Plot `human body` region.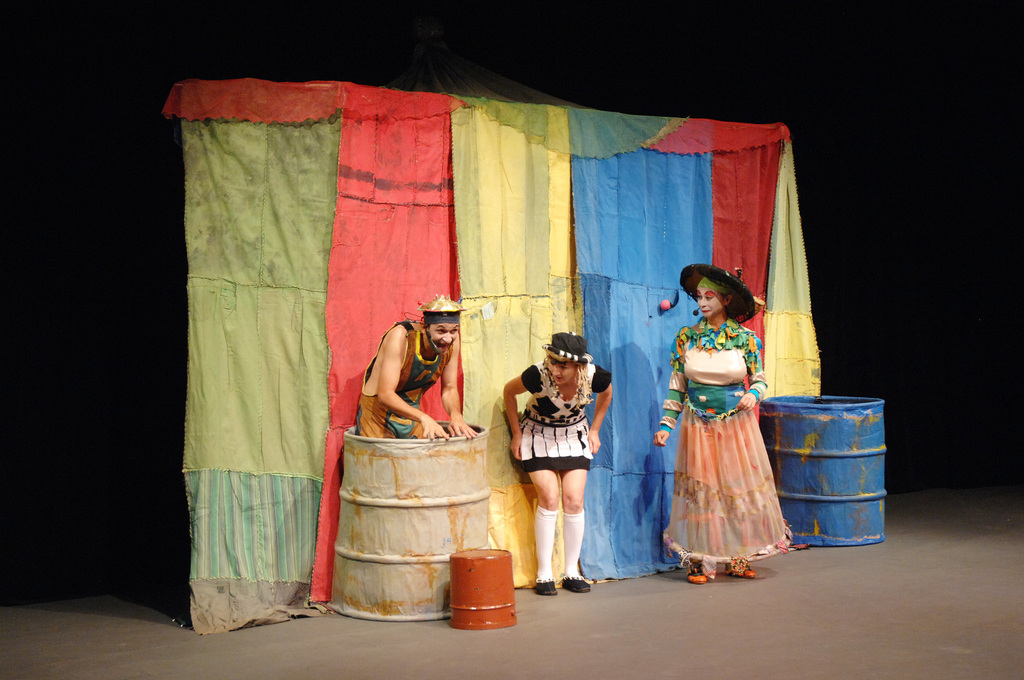
Plotted at 651:319:767:583.
